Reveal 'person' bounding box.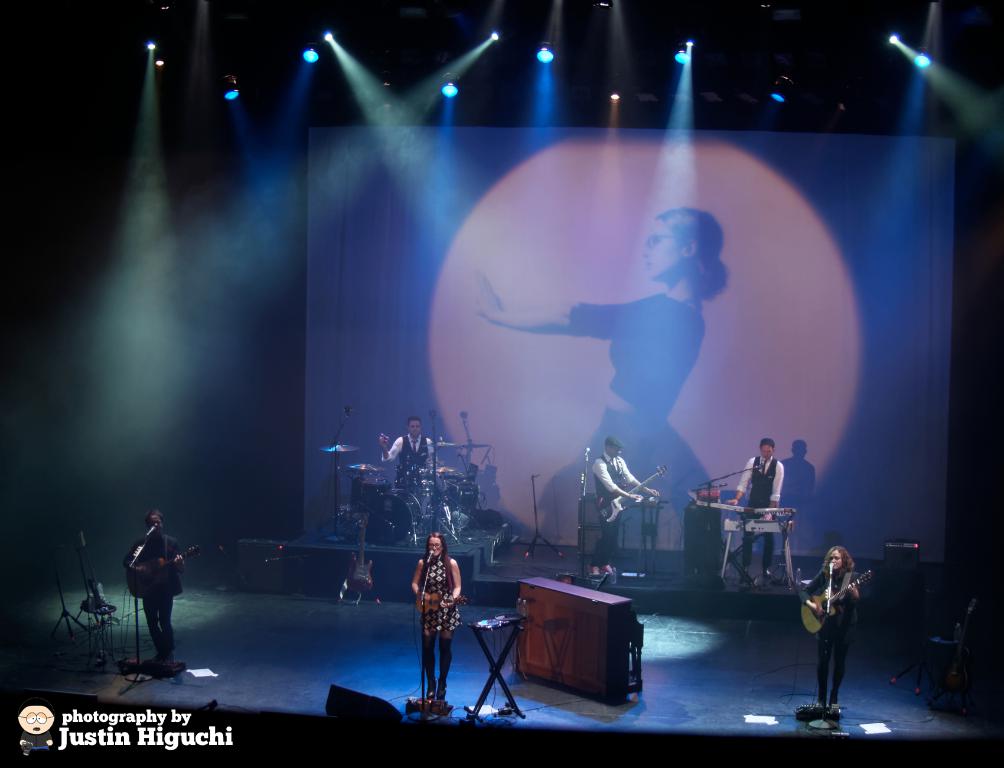
Revealed: [left=469, top=209, right=722, bottom=558].
